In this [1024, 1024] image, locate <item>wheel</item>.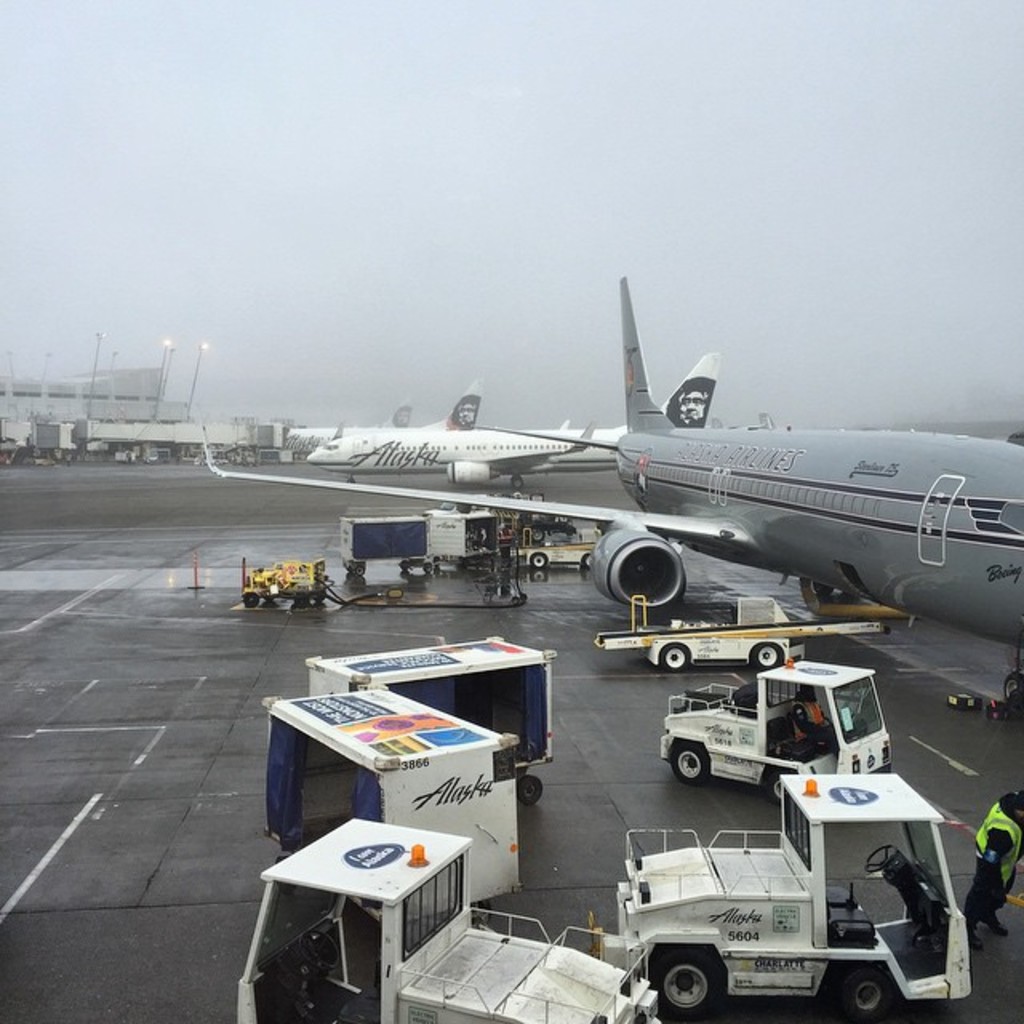
Bounding box: box(653, 954, 730, 1019).
